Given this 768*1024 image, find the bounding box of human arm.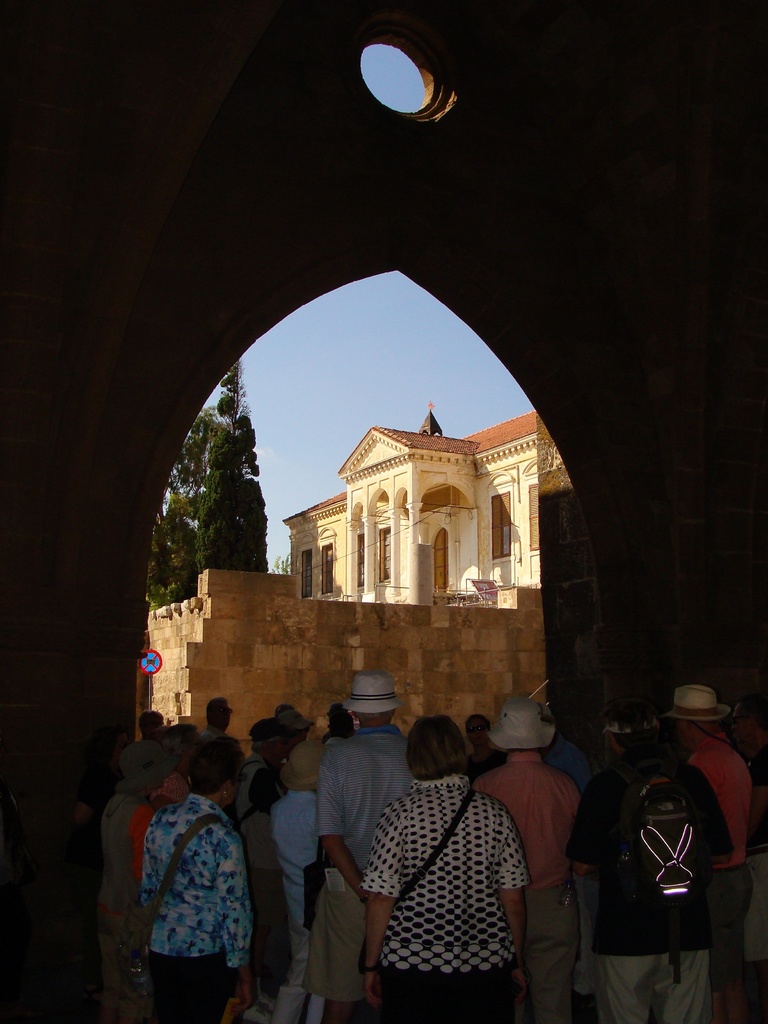
bbox(695, 775, 735, 865).
